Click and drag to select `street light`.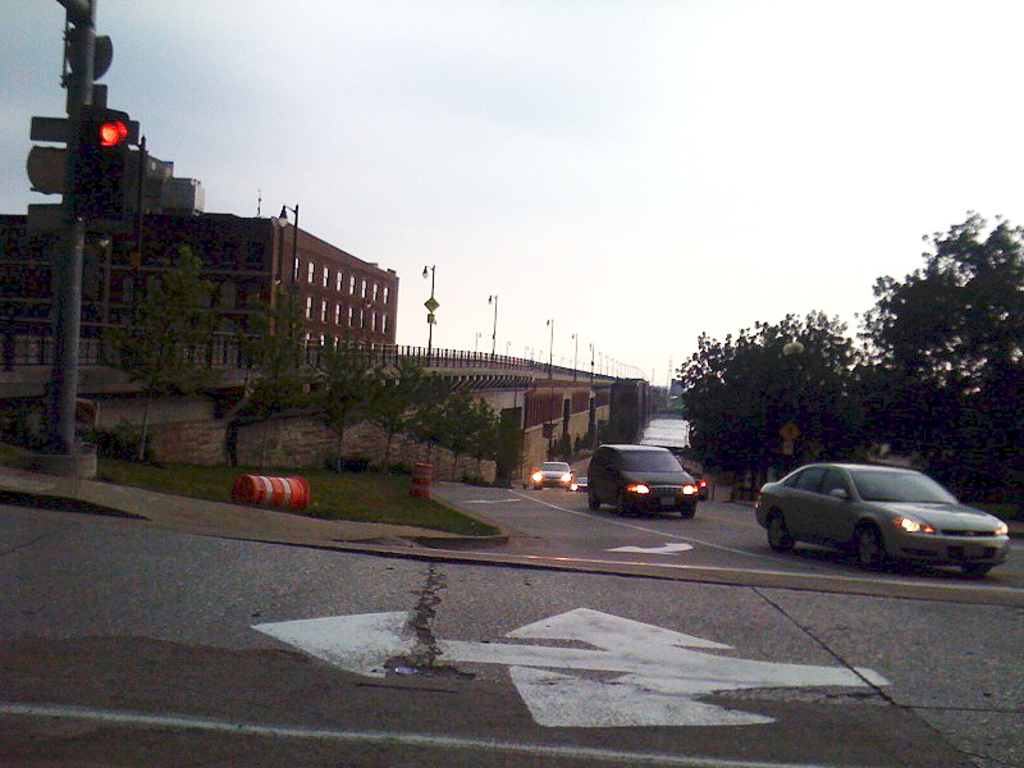
Selection: select_region(524, 343, 526, 361).
